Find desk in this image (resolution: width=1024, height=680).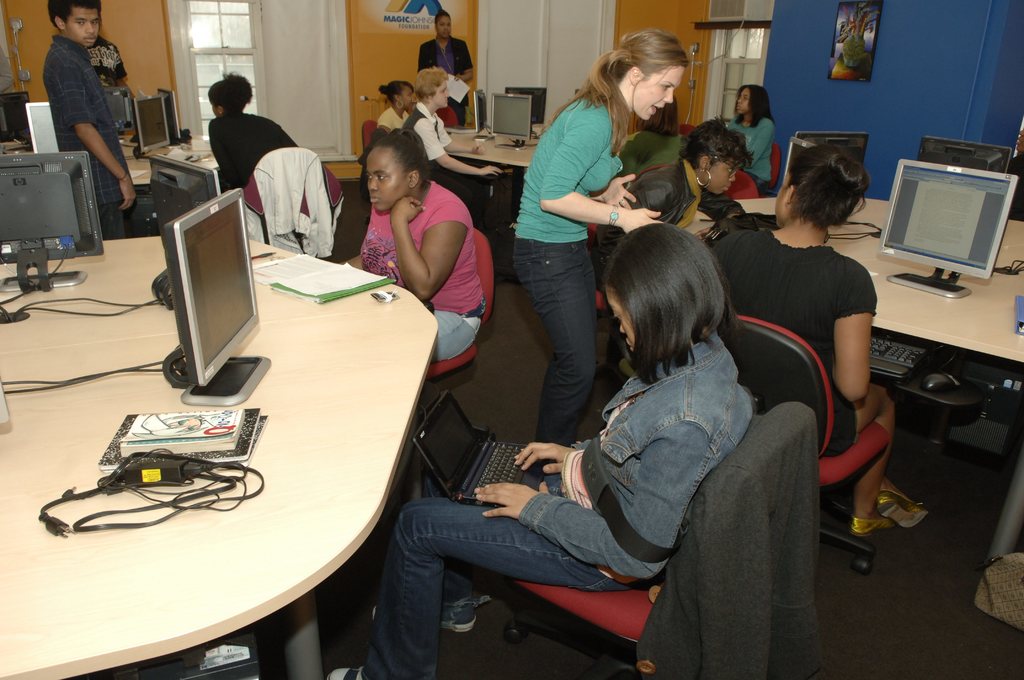
<bbox>0, 236, 438, 679</bbox>.
